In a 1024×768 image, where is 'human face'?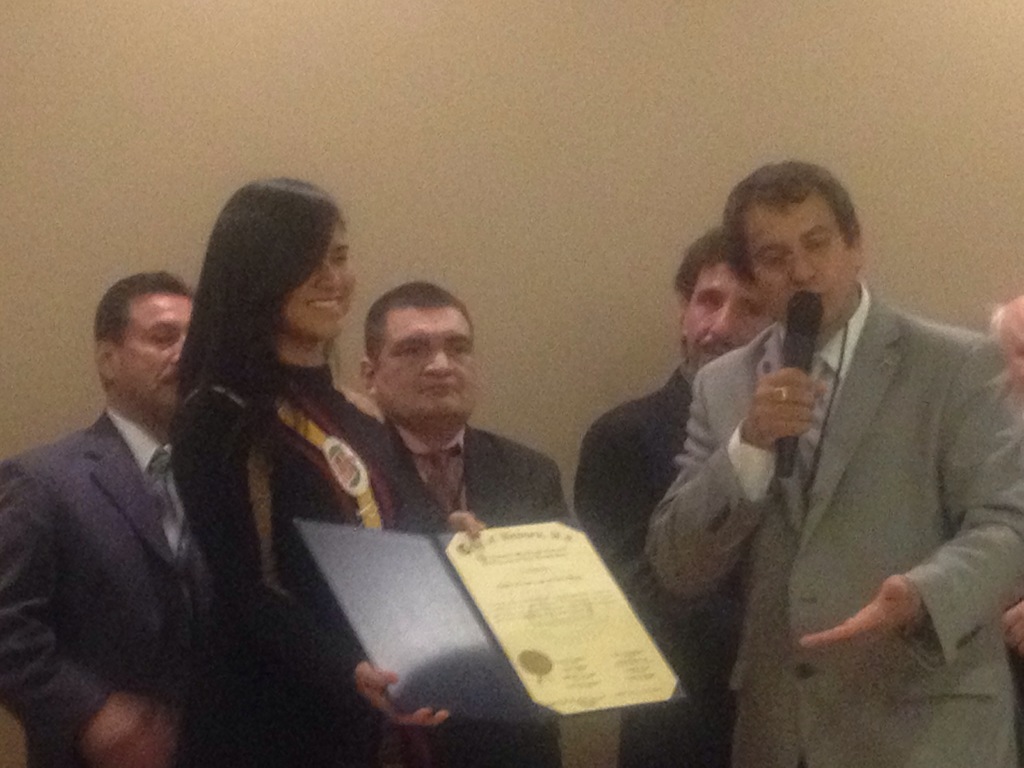
locate(116, 297, 194, 419).
